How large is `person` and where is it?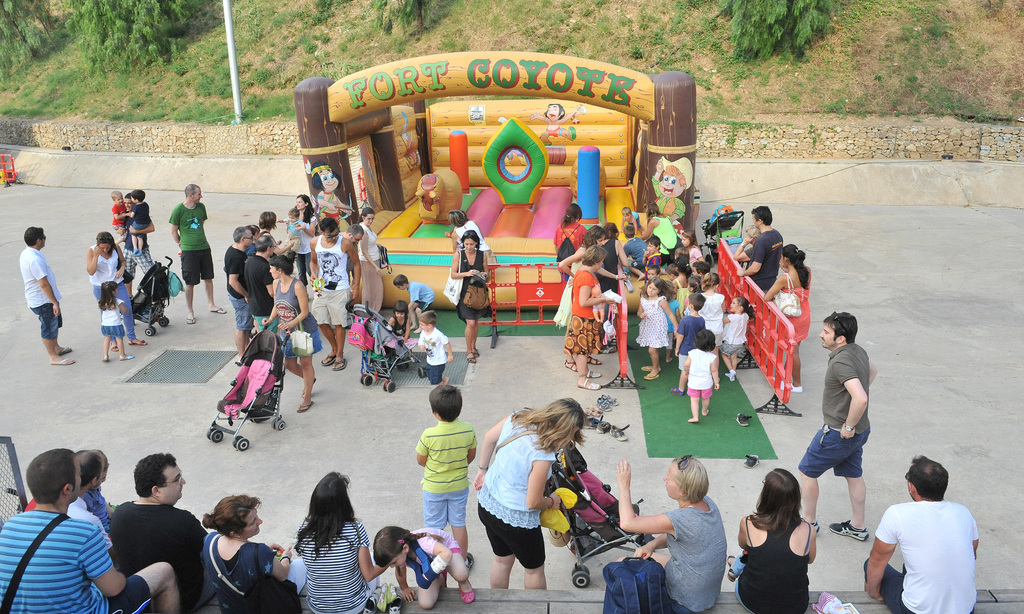
Bounding box: box=[863, 455, 970, 613].
